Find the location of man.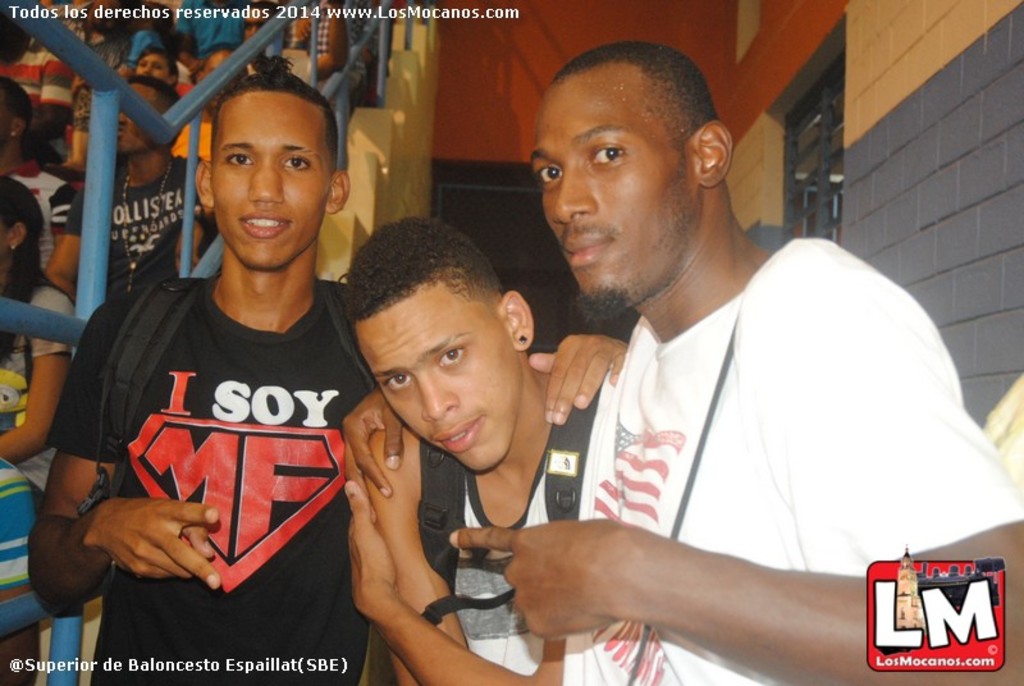
Location: (46, 76, 211, 310).
